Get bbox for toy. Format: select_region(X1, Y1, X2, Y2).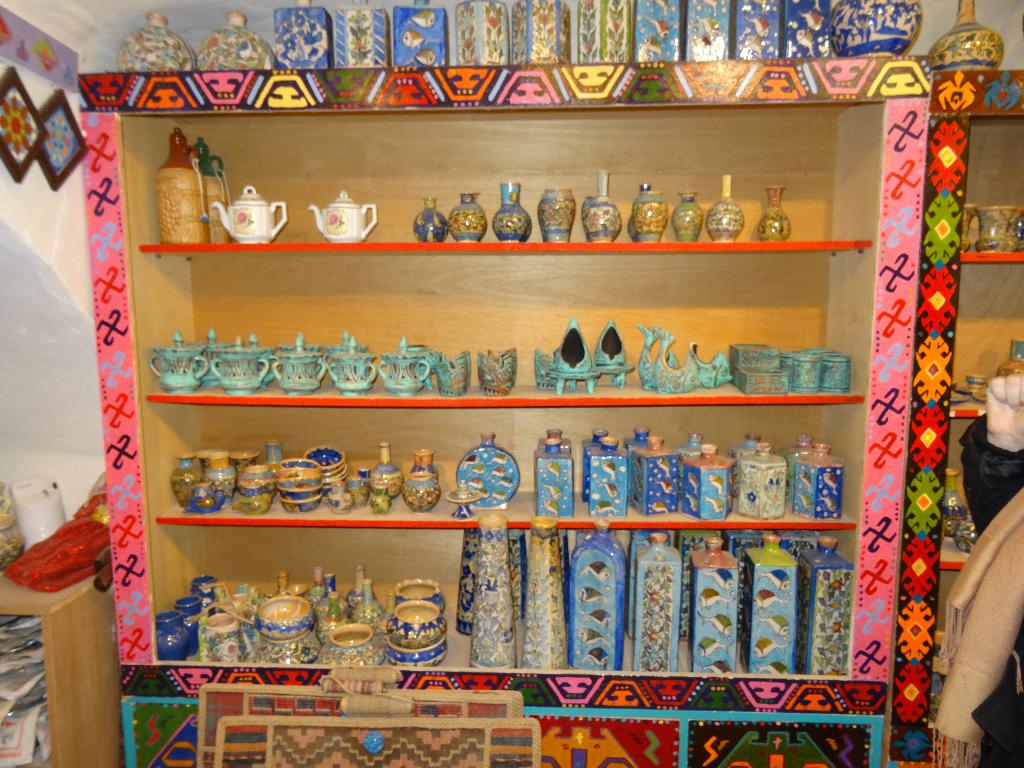
select_region(390, 579, 450, 623).
